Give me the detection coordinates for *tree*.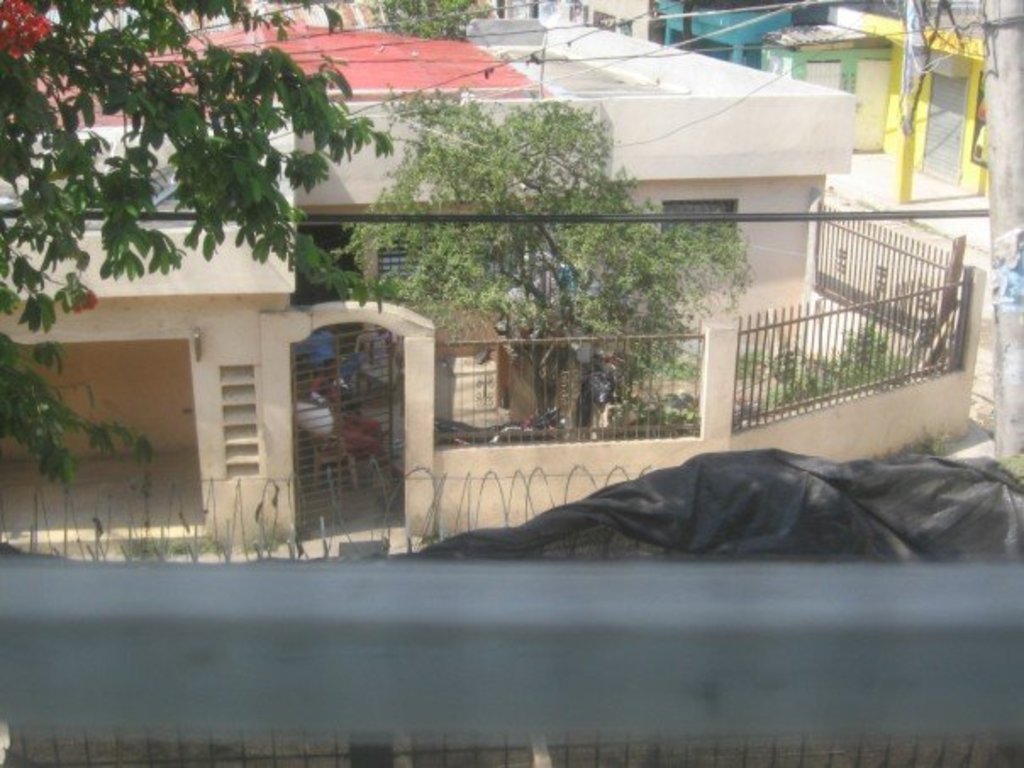
19 22 395 353.
